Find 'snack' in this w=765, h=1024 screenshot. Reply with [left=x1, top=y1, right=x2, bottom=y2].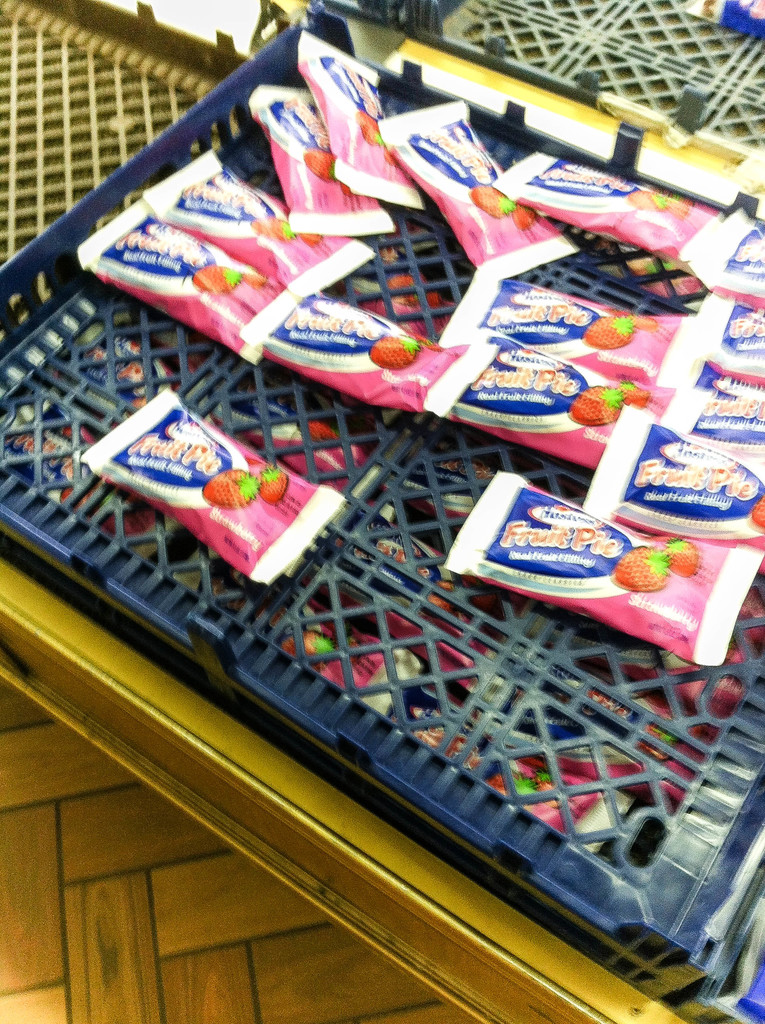
[left=453, top=462, right=763, bottom=667].
